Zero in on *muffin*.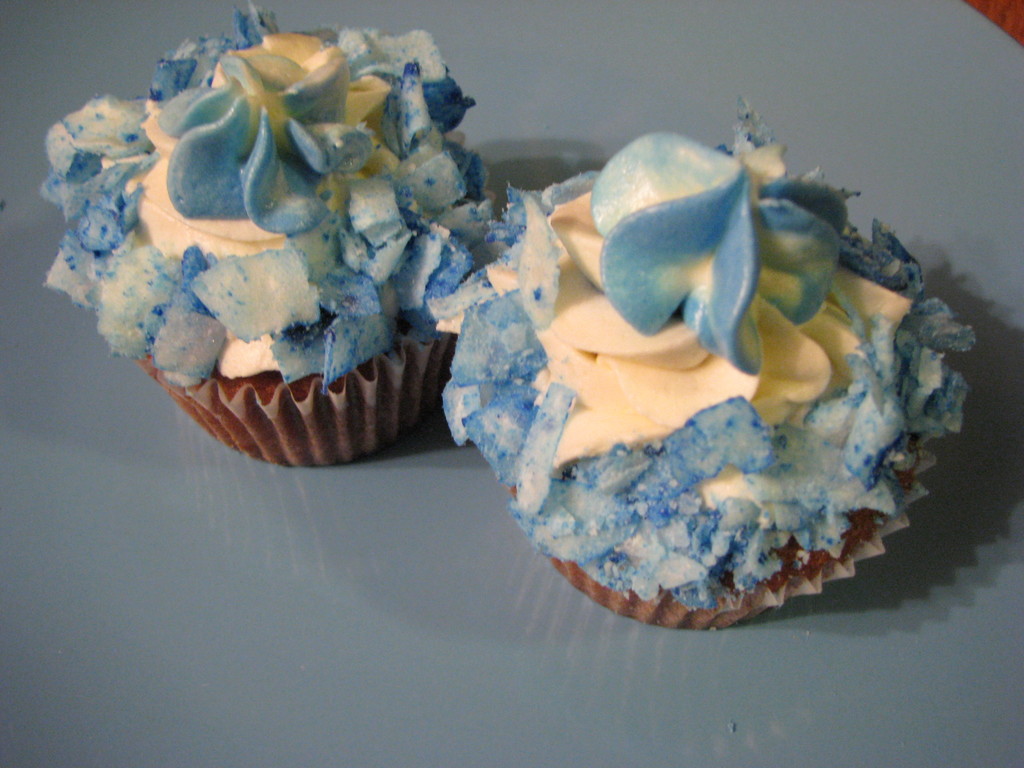
Zeroed in: detection(33, 0, 497, 472).
